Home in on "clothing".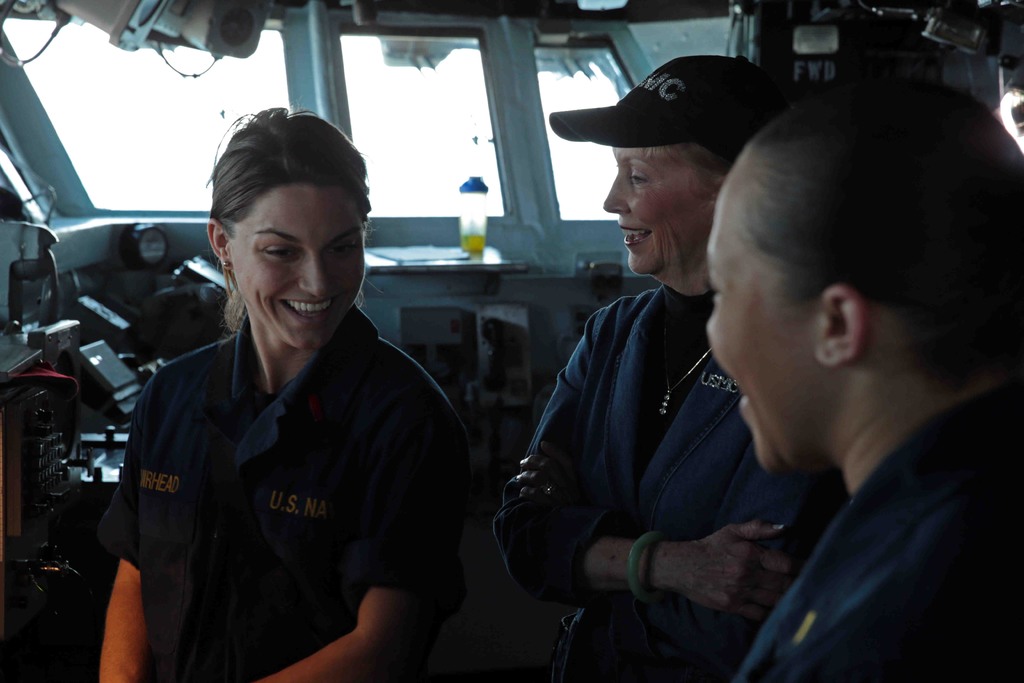
Homed in at 733, 390, 1023, 682.
